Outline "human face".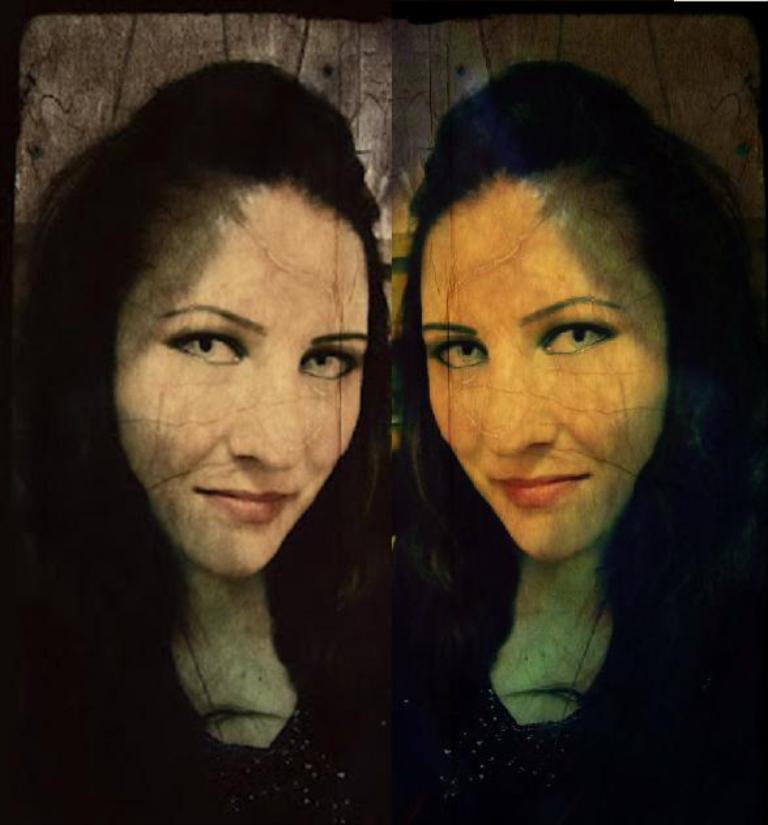
Outline: select_region(423, 174, 669, 569).
